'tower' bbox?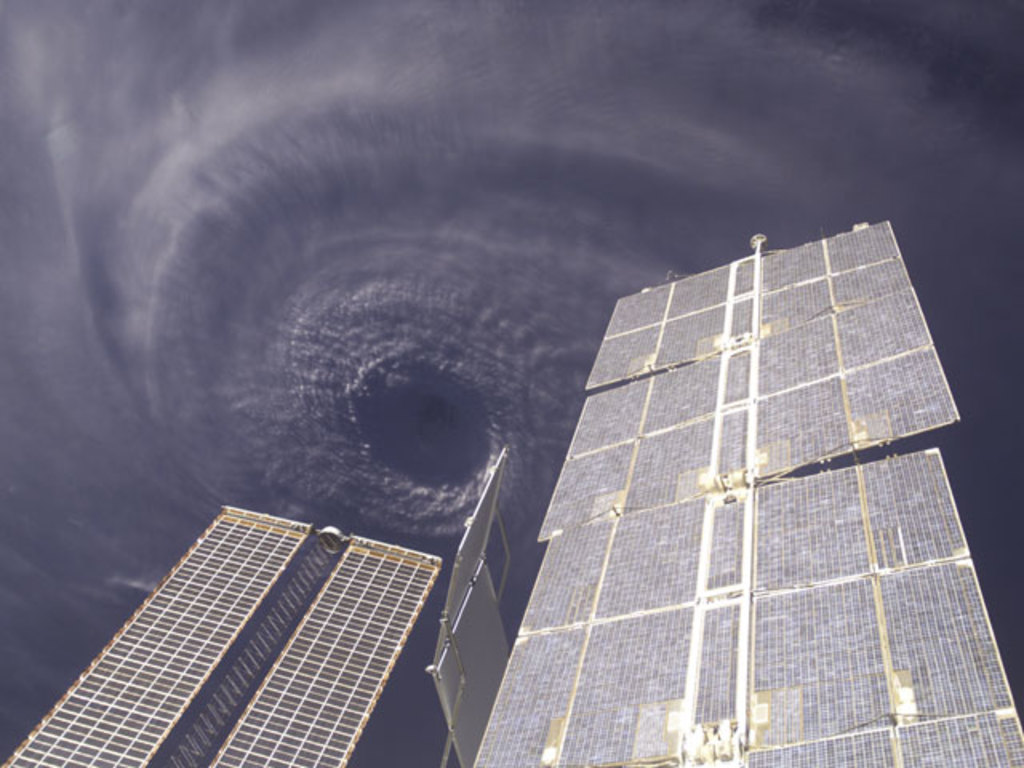
<bbox>2, 498, 435, 766</bbox>
